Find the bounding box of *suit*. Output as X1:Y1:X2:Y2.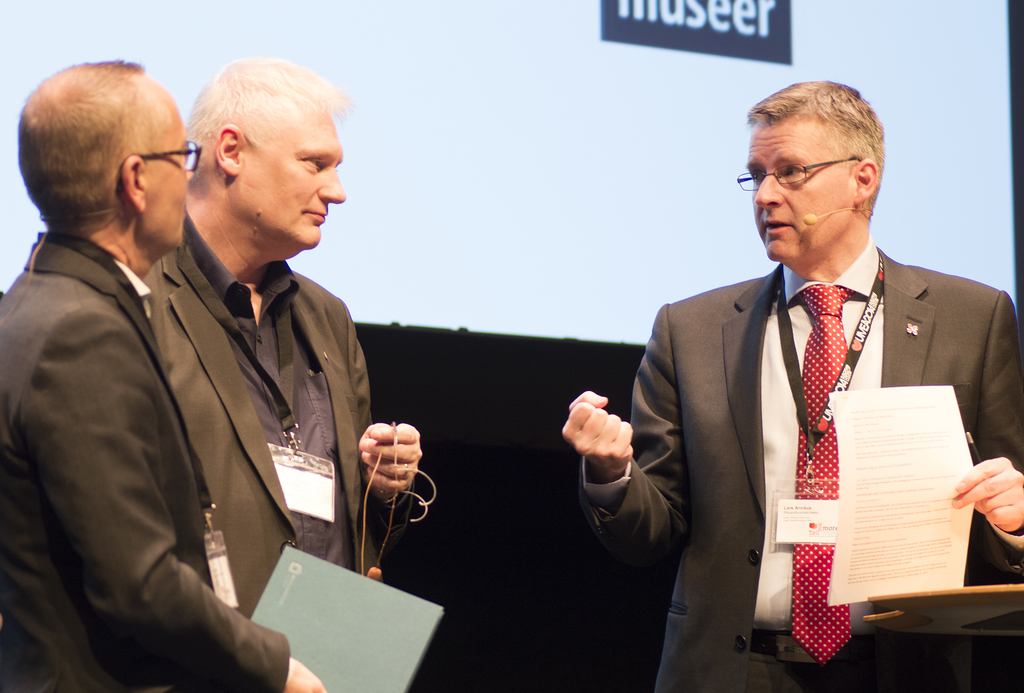
143:205:412:621.
